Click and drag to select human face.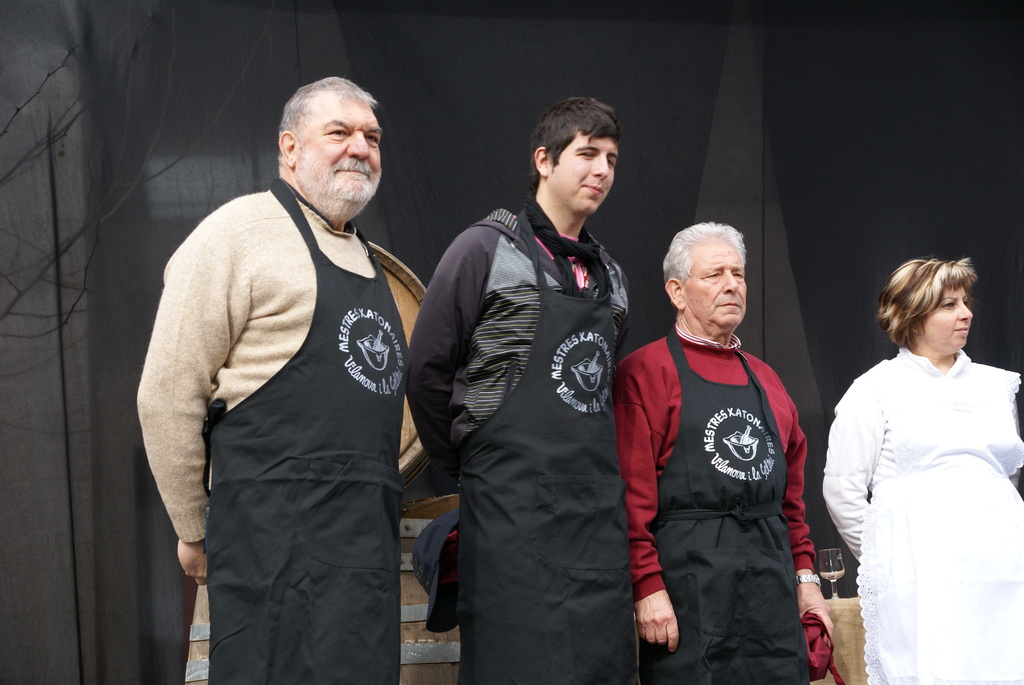
Selection: region(296, 90, 378, 205).
